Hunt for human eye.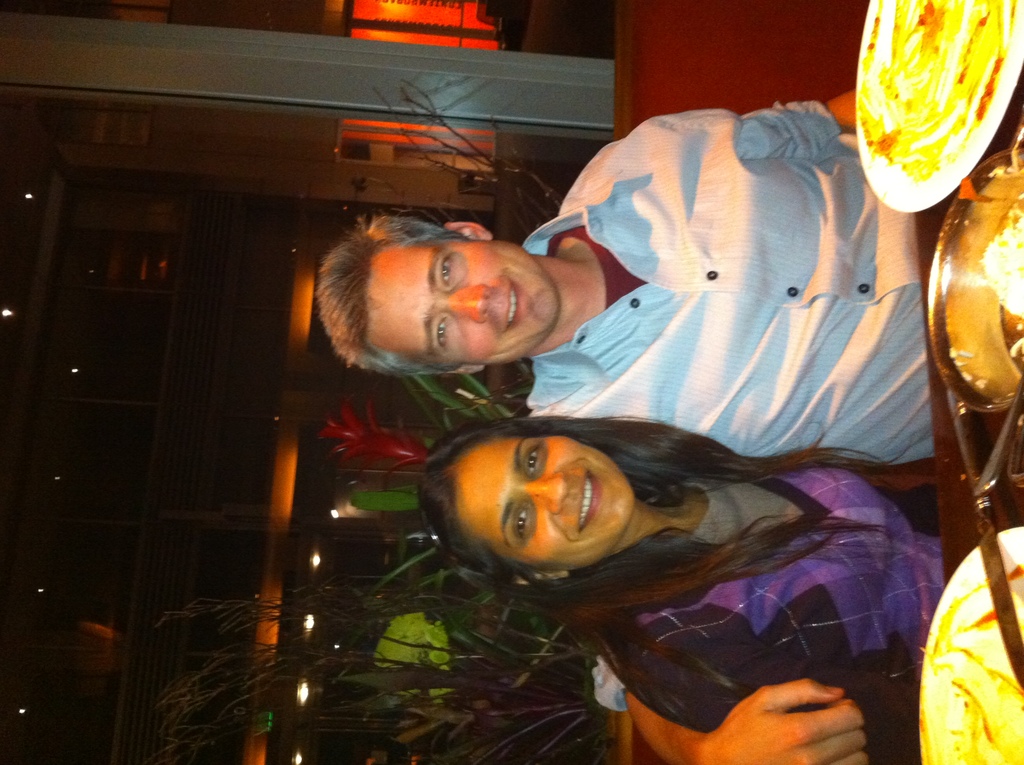
Hunted down at locate(508, 503, 532, 543).
